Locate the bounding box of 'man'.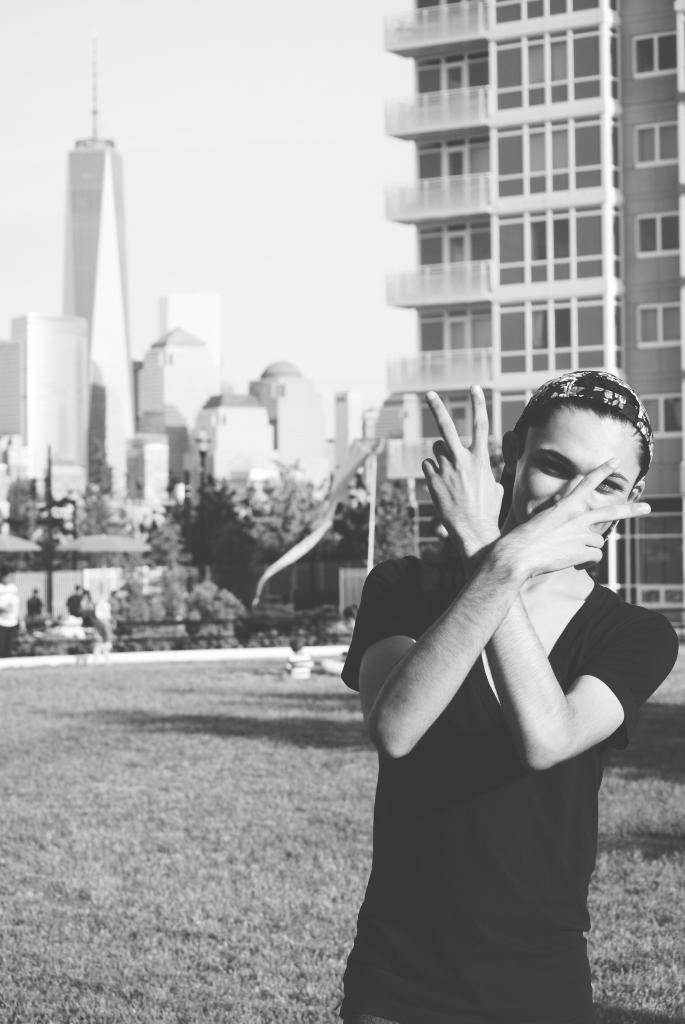
Bounding box: 319, 327, 661, 1009.
